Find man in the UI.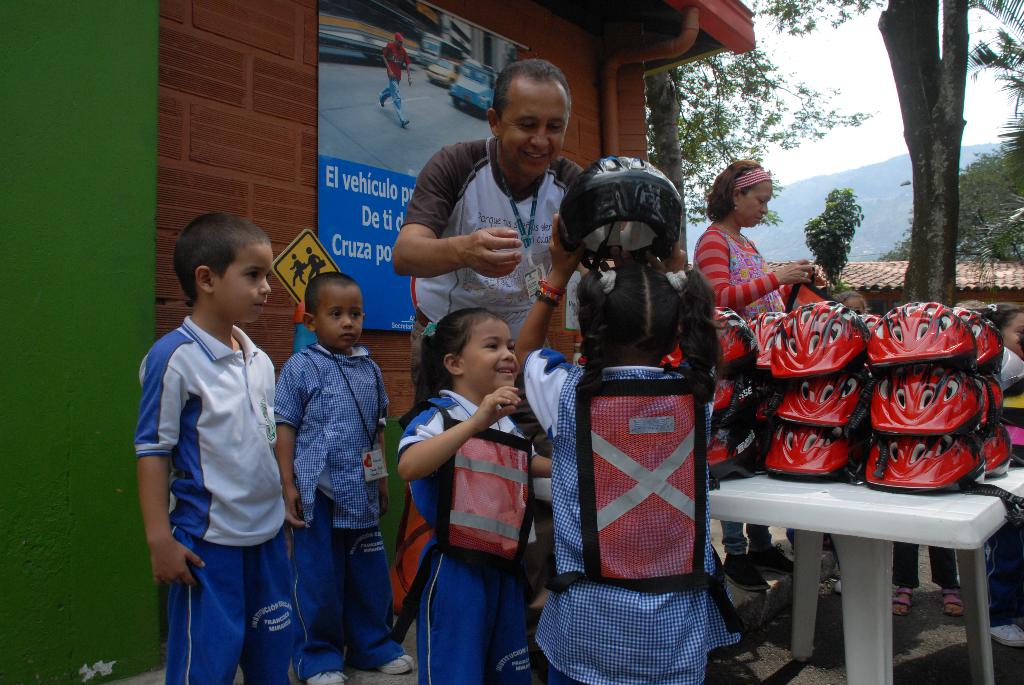
UI element at (x1=387, y1=82, x2=605, y2=363).
